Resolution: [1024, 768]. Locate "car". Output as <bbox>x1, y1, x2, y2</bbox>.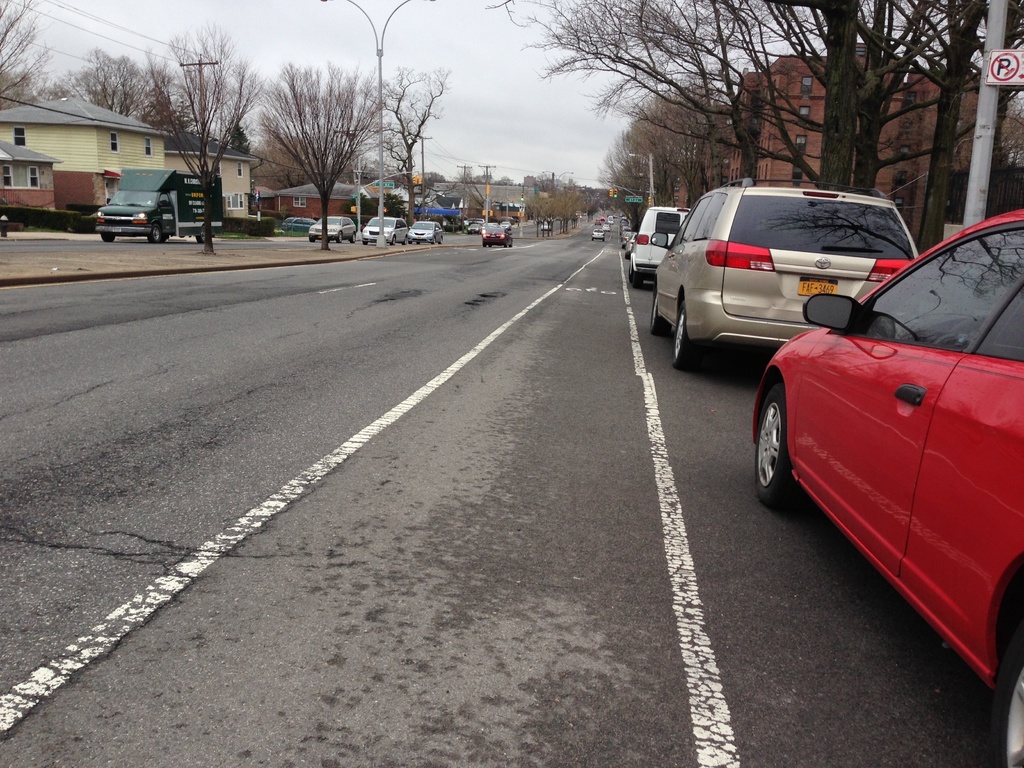
<bbox>647, 177, 924, 368</bbox>.
